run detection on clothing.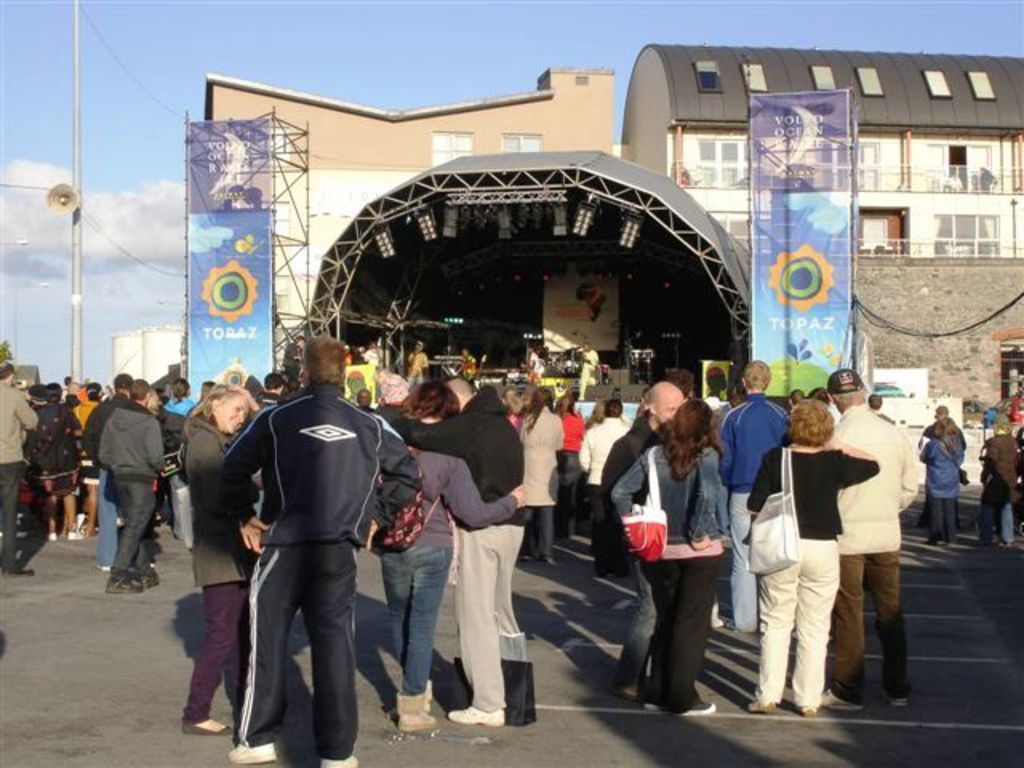
Result: pyautogui.locateOnScreen(160, 414, 190, 490).
